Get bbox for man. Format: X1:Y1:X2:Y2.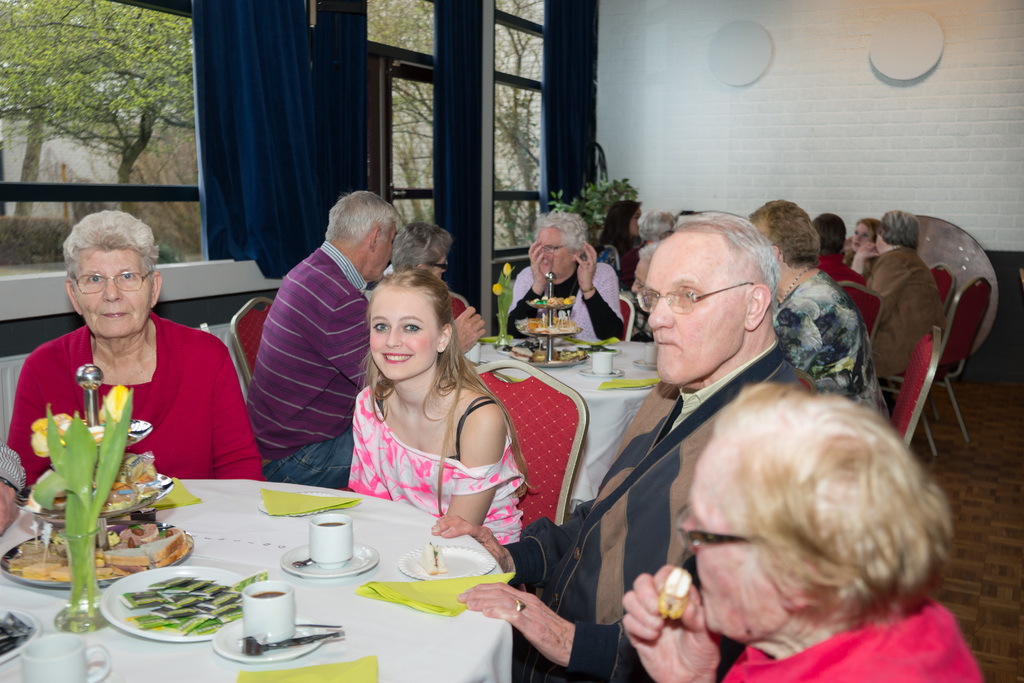
429:209:806:682.
